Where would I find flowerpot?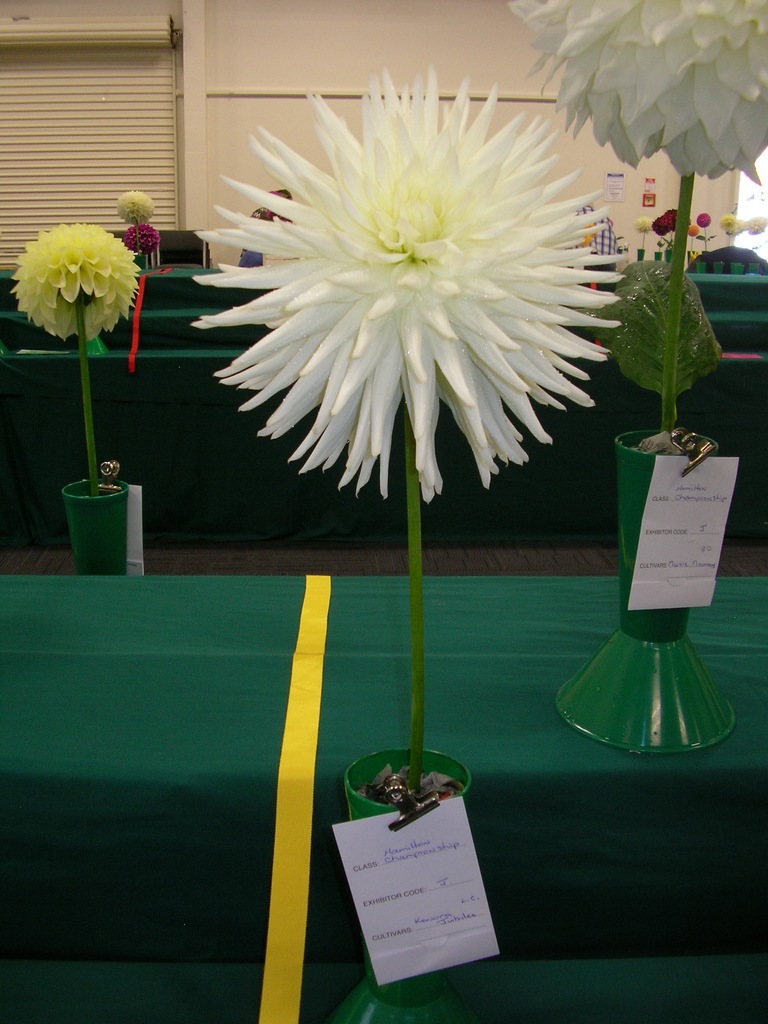
At 579,413,740,767.
